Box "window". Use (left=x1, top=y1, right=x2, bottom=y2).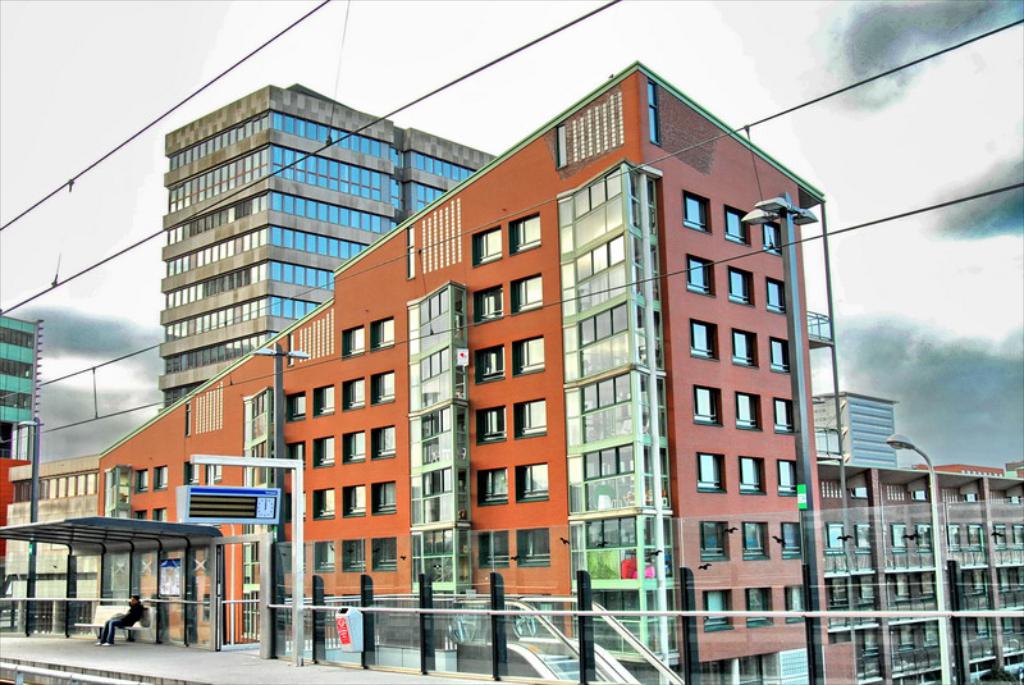
(left=477, top=414, right=506, bottom=442).
